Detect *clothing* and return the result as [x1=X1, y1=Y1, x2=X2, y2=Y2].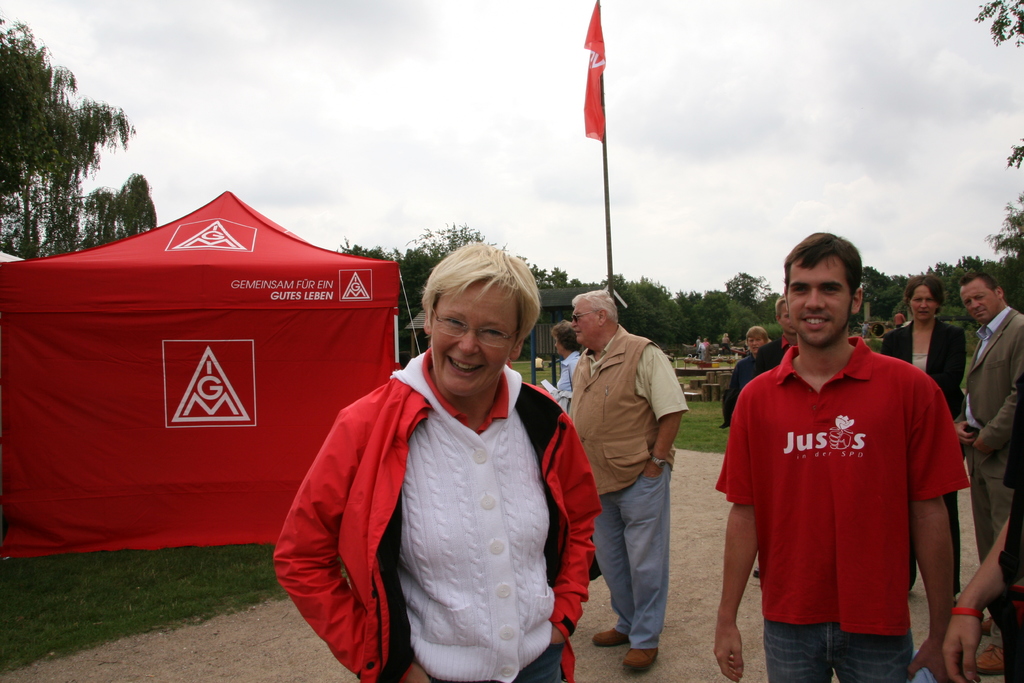
[x1=718, y1=331, x2=975, y2=682].
